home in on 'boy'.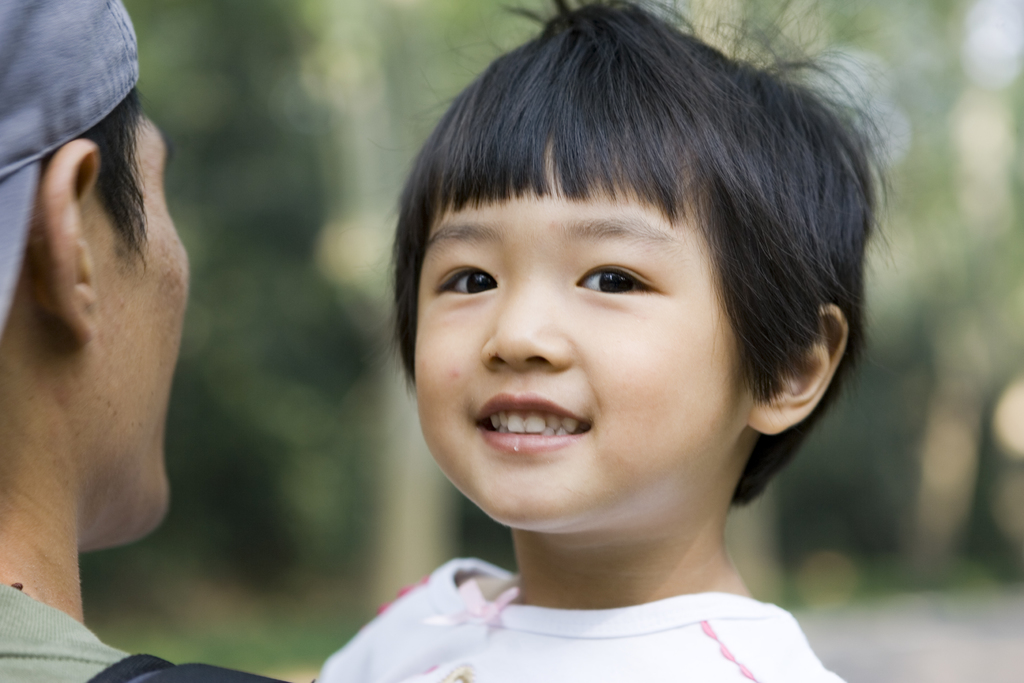
Homed in at Rect(325, 0, 914, 682).
